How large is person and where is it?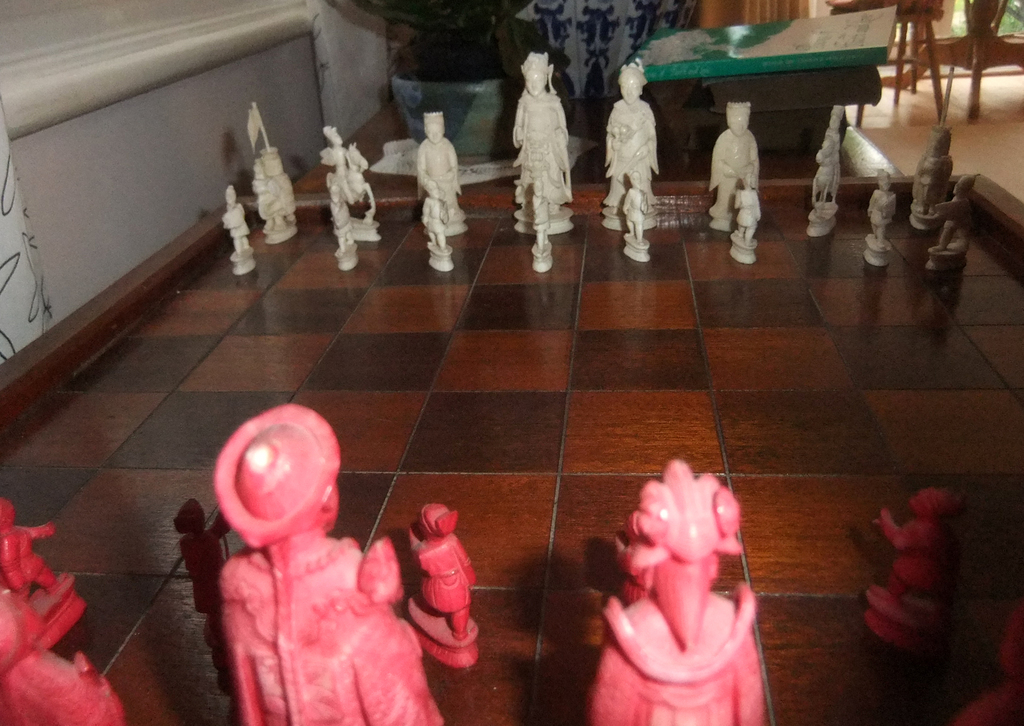
Bounding box: x1=502 y1=47 x2=574 y2=229.
